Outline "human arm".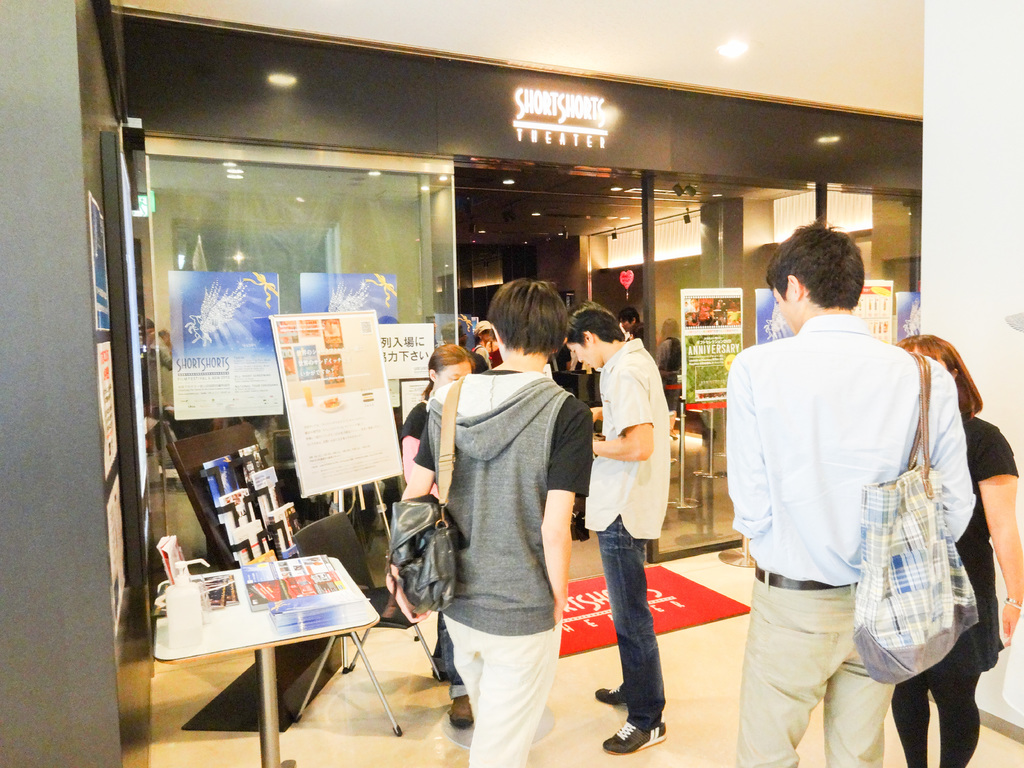
Outline: (535, 398, 591, 627).
